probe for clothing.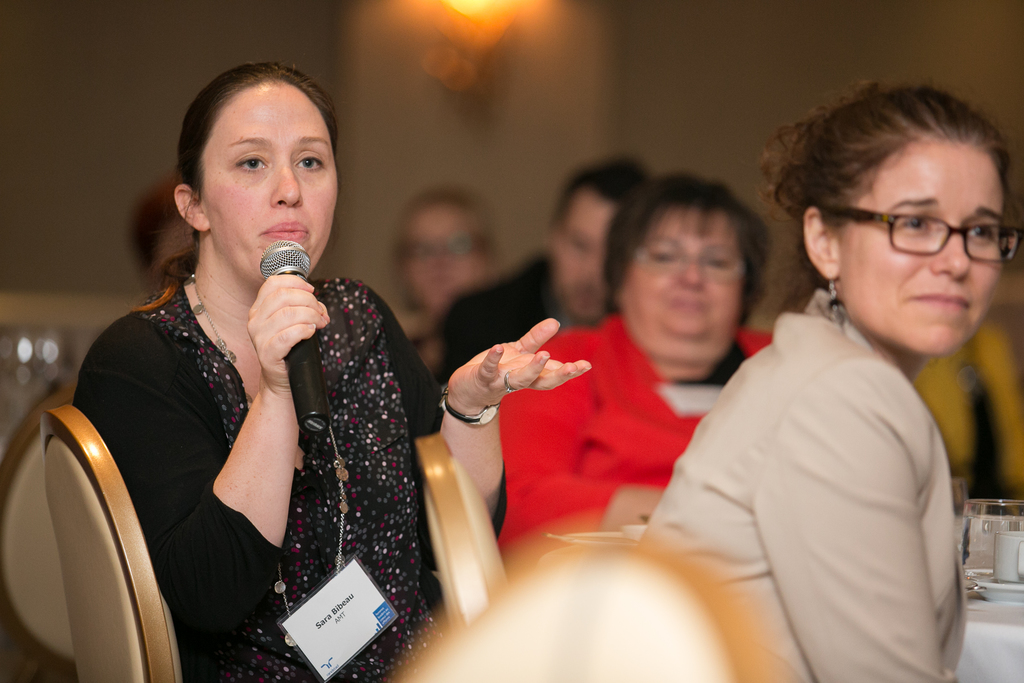
Probe result: 405 305 449 360.
